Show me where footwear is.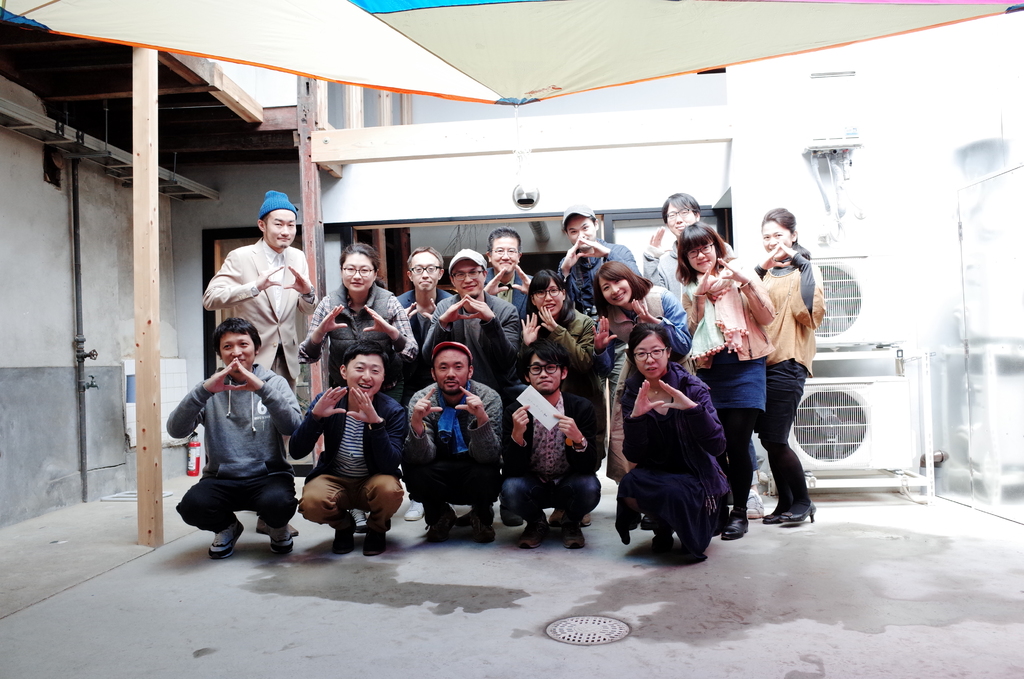
footwear is at detection(401, 496, 425, 523).
